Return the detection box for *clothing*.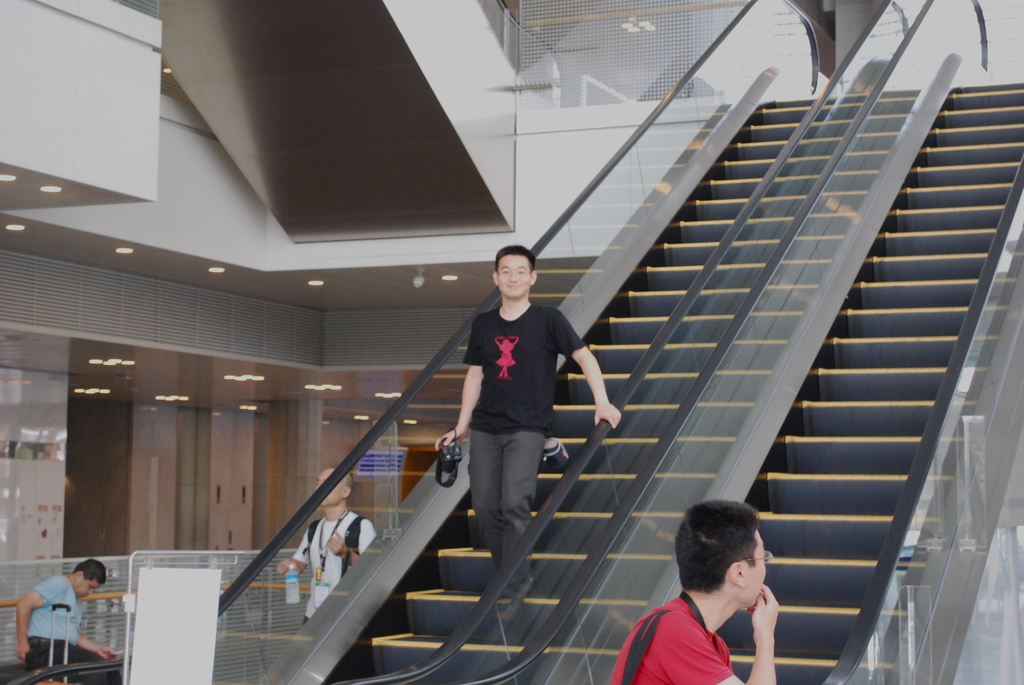
select_region(292, 508, 369, 606).
